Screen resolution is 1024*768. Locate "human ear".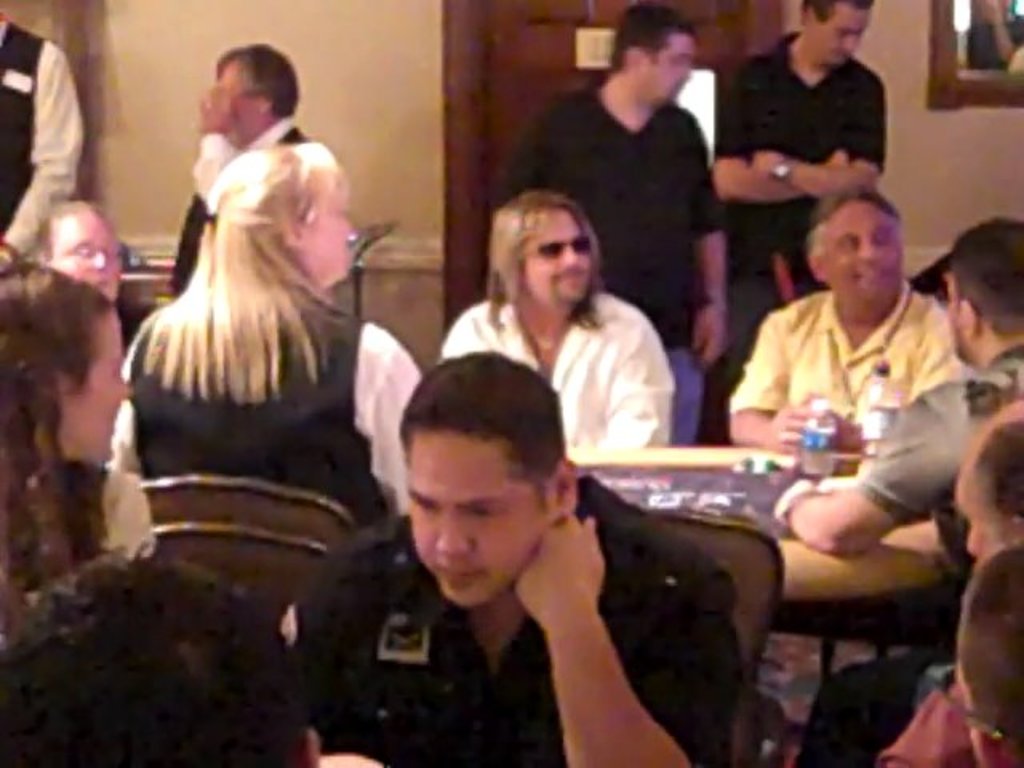
550, 459, 576, 518.
